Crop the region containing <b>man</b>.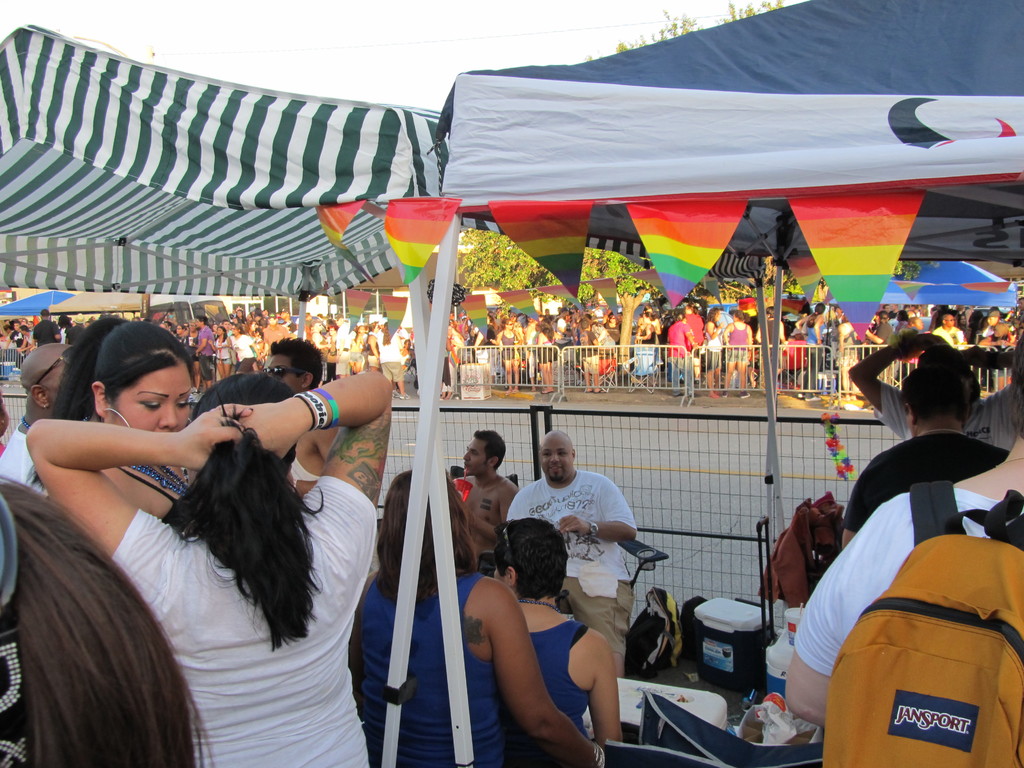
Crop region: select_region(838, 317, 855, 396).
